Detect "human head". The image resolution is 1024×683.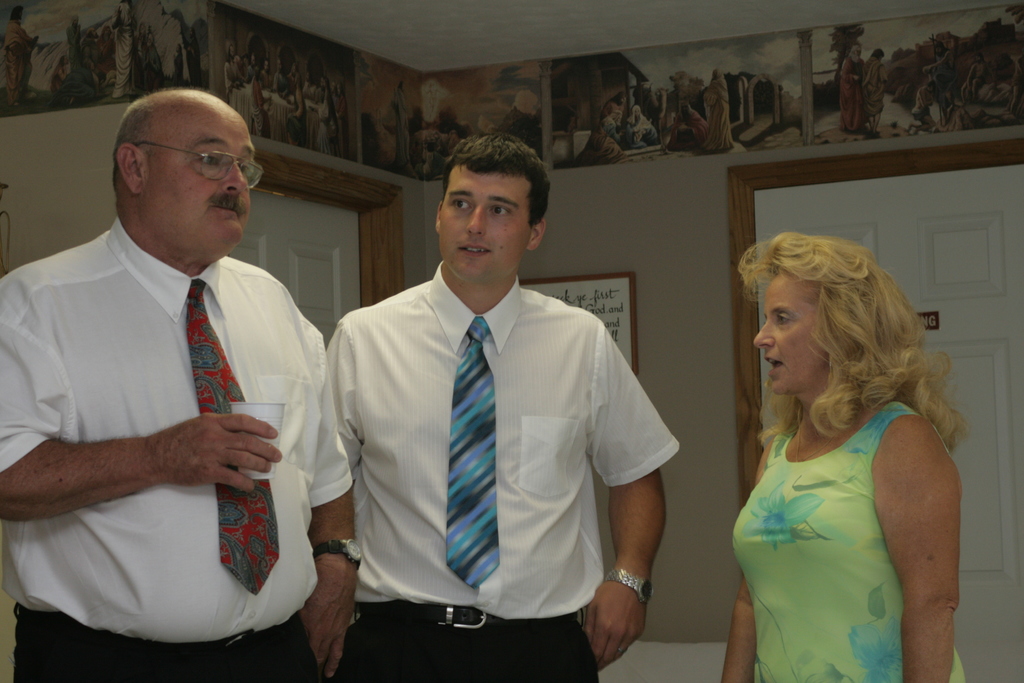
249/52/255/68.
